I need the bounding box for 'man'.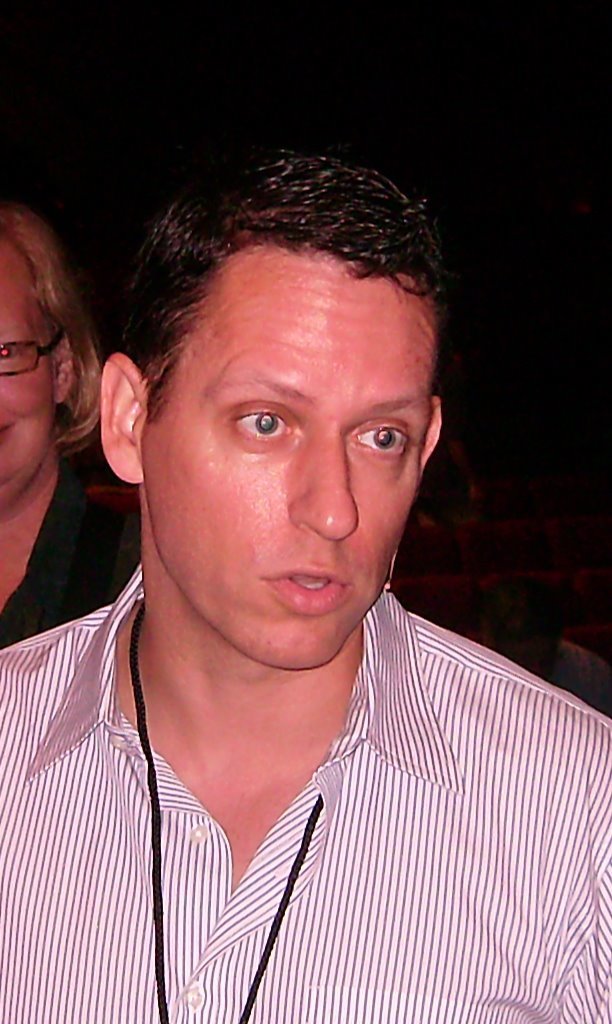
Here it is: detection(0, 158, 611, 1023).
